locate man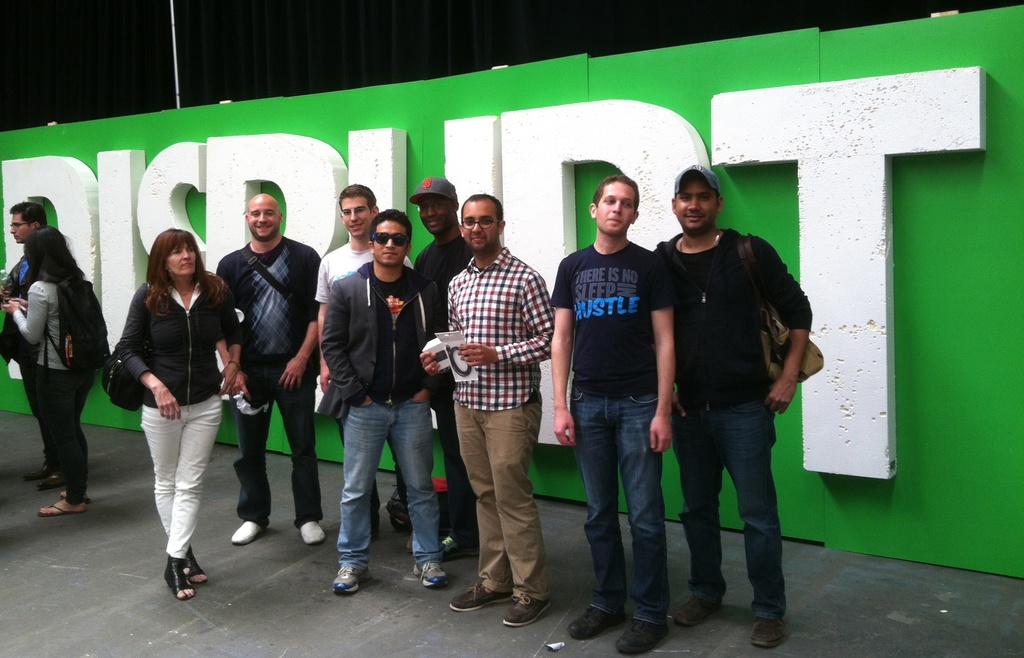
x1=319, y1=182, x2=414, y2=534
